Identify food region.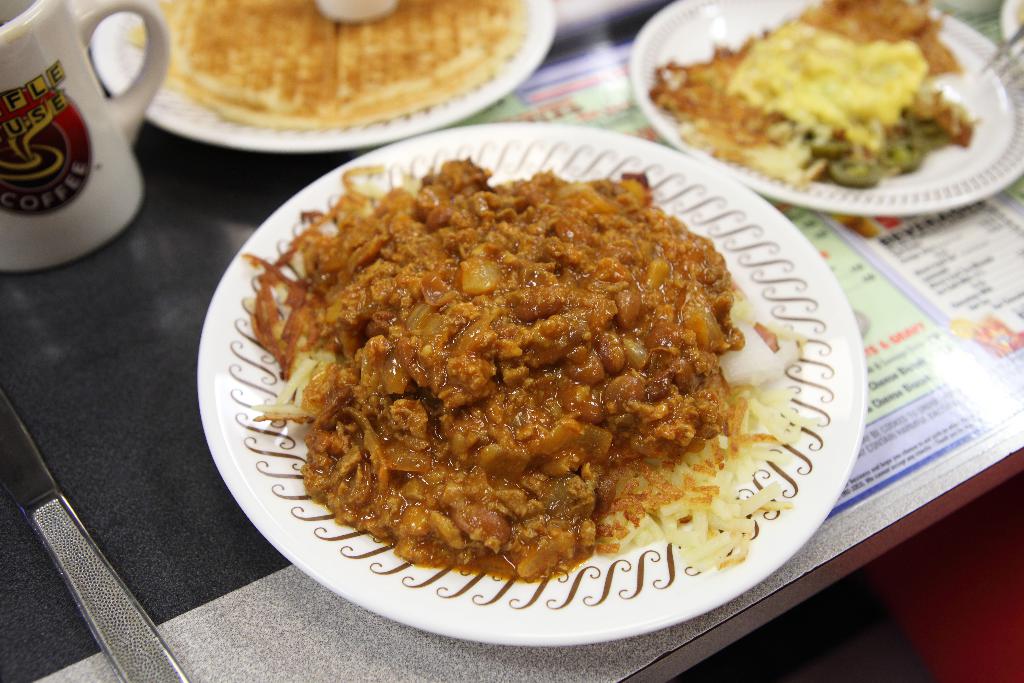
Region: box=[127, 0, 528, 127].
